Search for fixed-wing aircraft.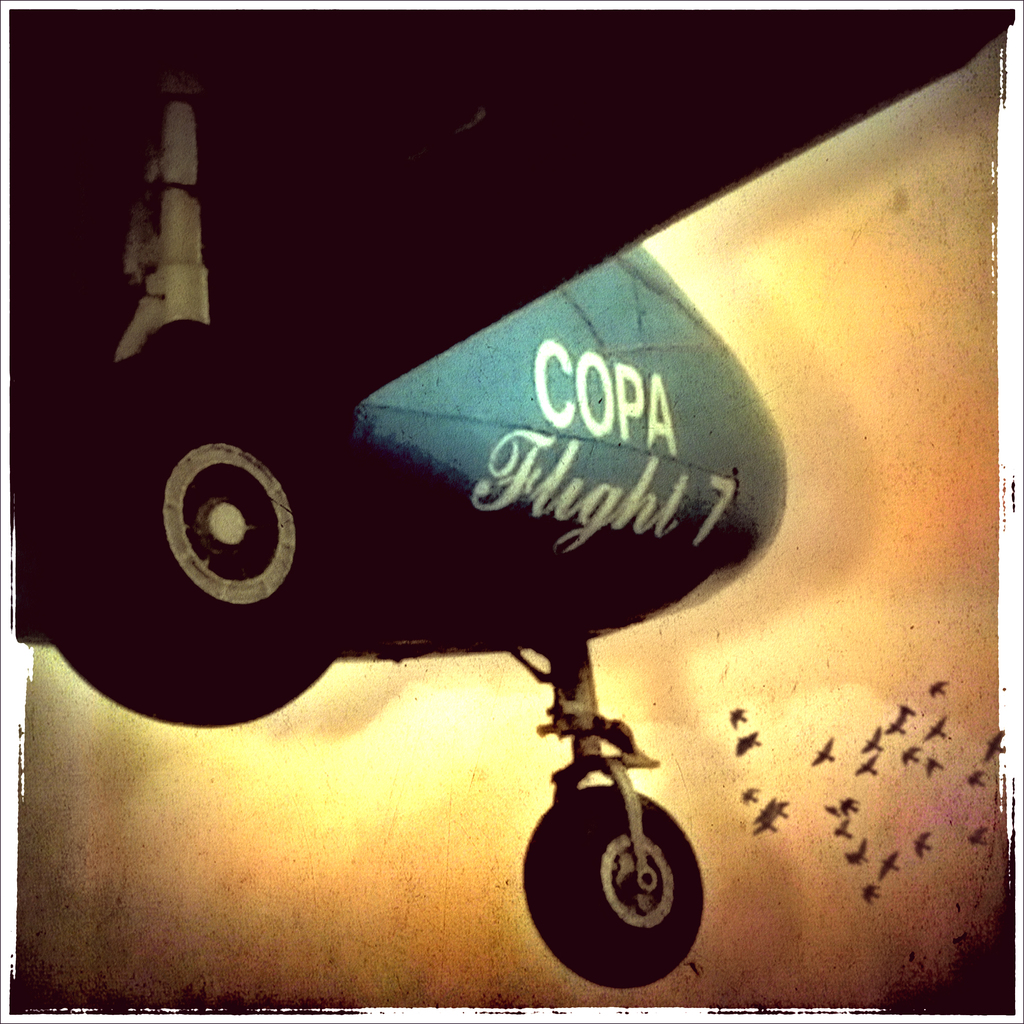
Found at crop(0, 10, 1021, 999).
